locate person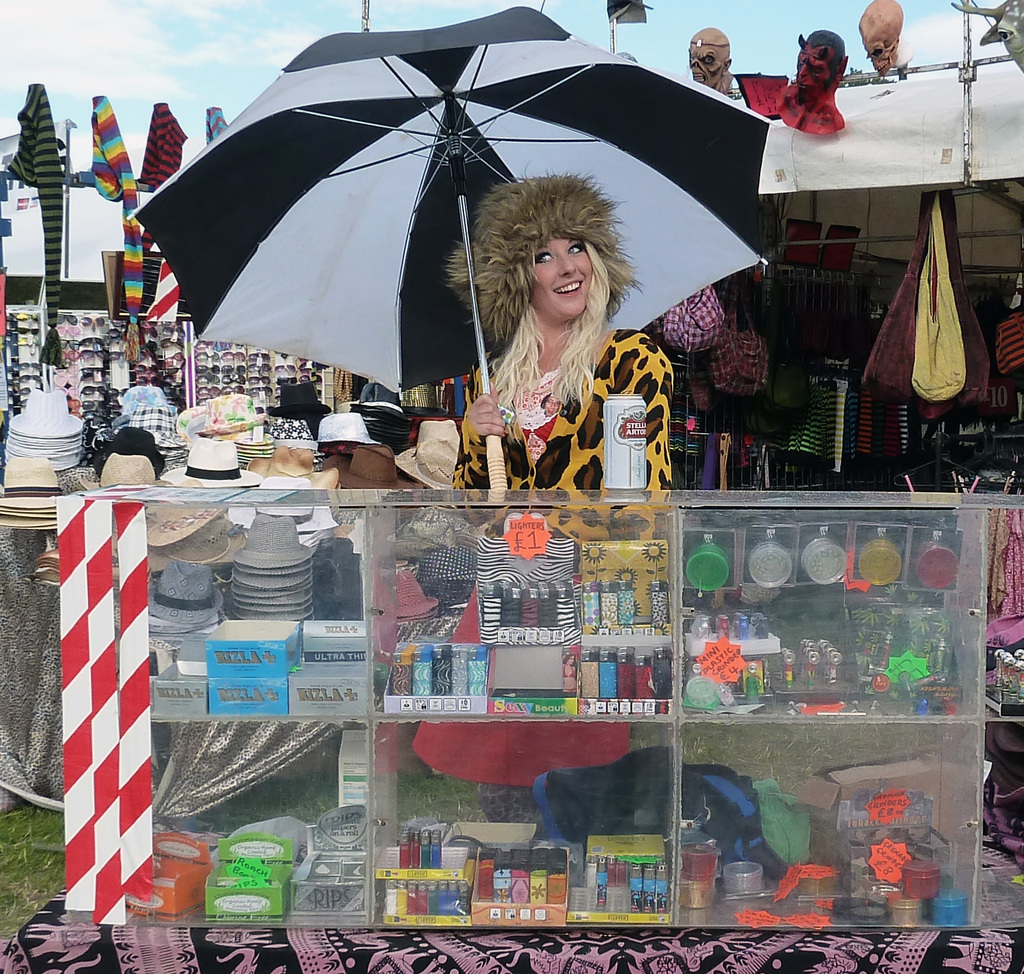
440, 169, 676, 830
